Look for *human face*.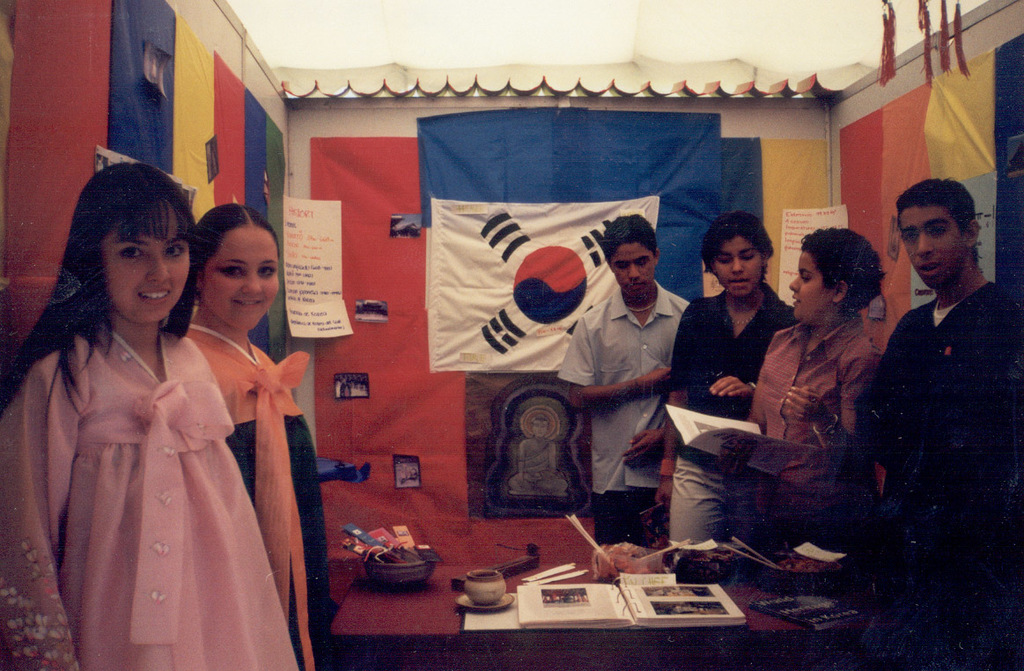
Found: [left=615, top=241, right=657, bottom=298].
